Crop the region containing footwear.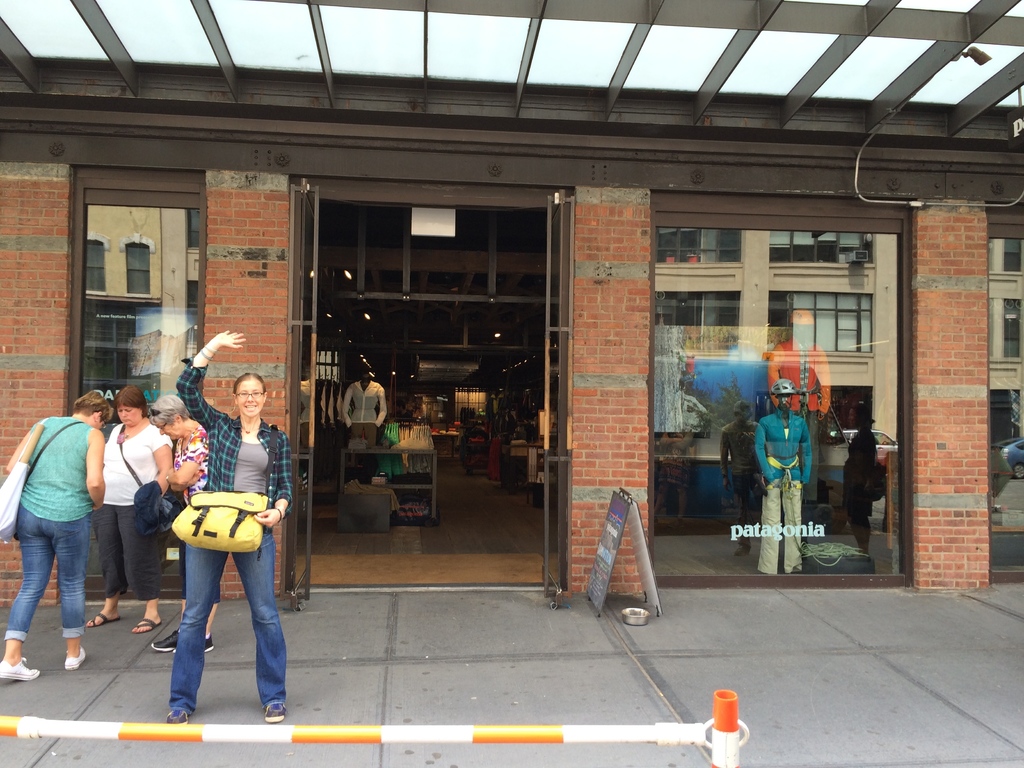
Crop region: locate(86, 609, 121, 630).
